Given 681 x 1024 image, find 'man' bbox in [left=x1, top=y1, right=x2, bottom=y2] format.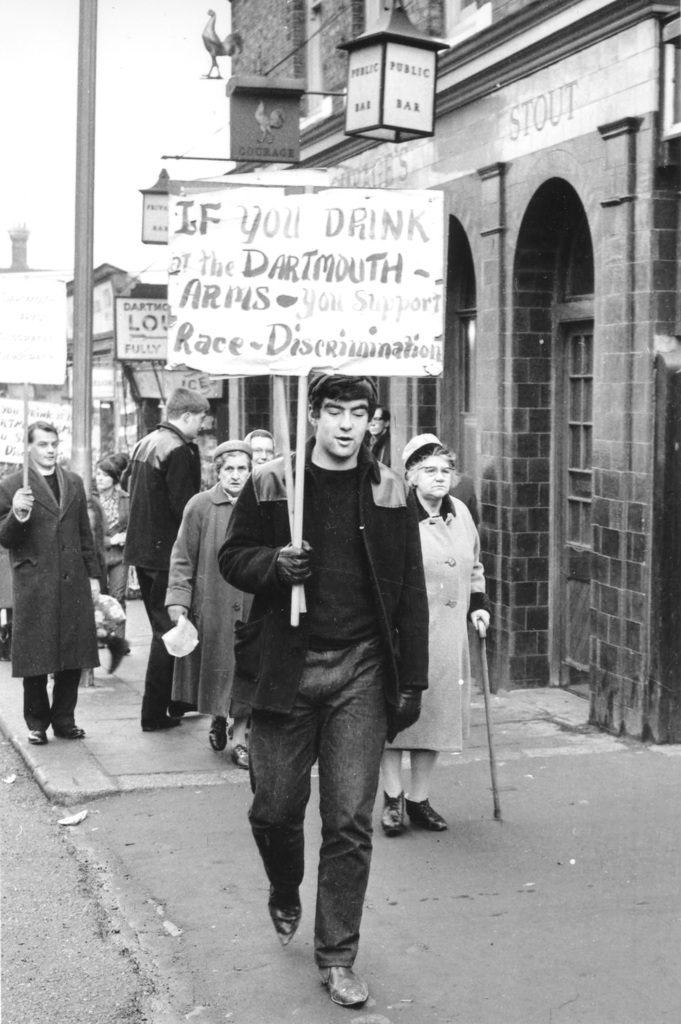
[left=121, top=387, right=216, bottom=732].
